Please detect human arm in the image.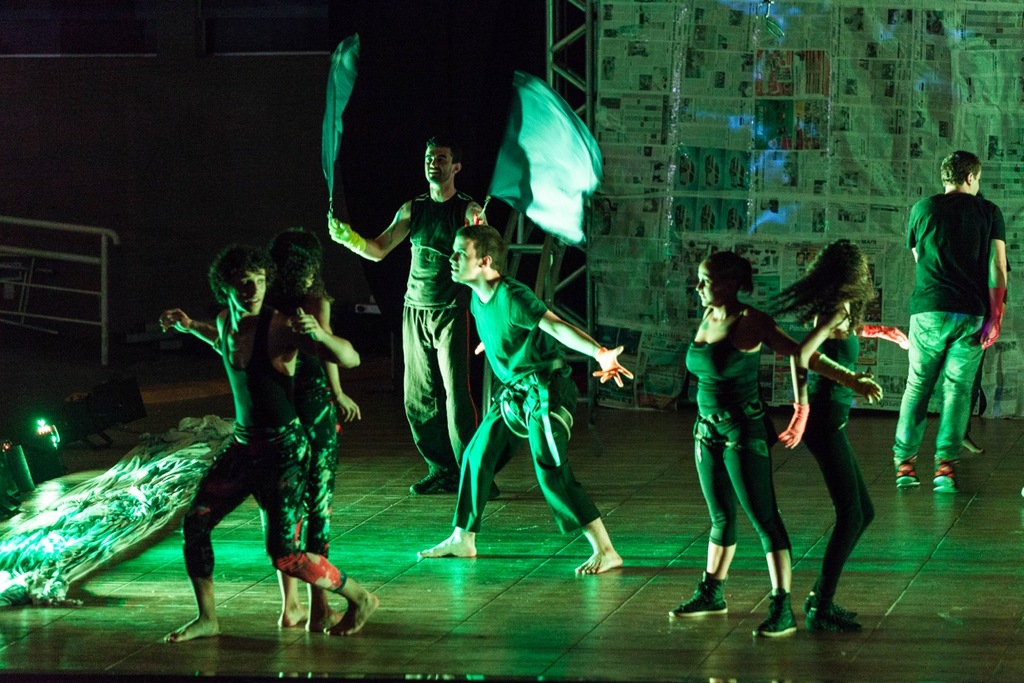
box(904, 193, 923, 263).
